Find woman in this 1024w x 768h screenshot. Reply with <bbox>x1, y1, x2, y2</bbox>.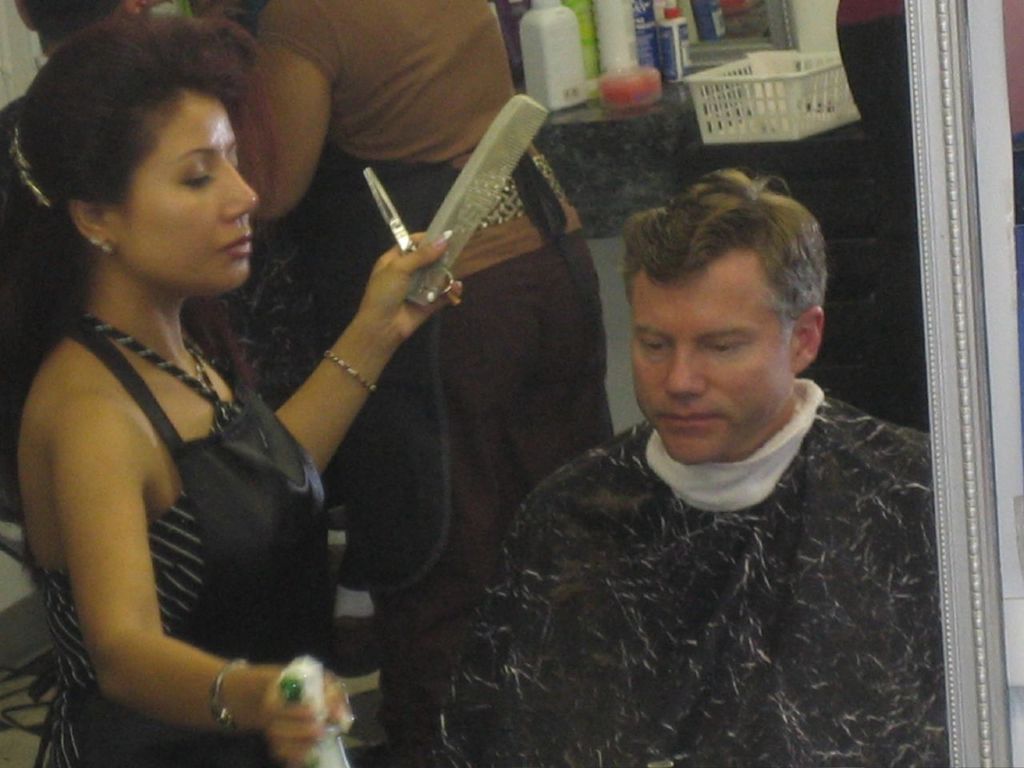
<bbox>215, 0, 622, 767</bbox>.
